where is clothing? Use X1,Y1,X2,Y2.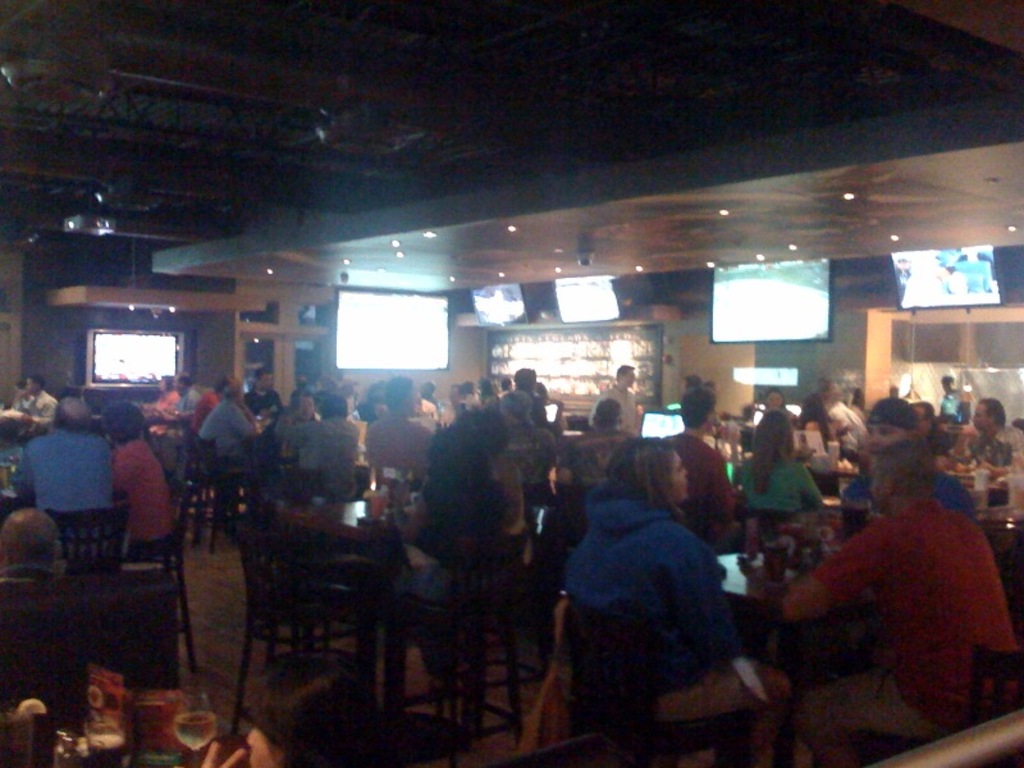
842,465,977,521.
